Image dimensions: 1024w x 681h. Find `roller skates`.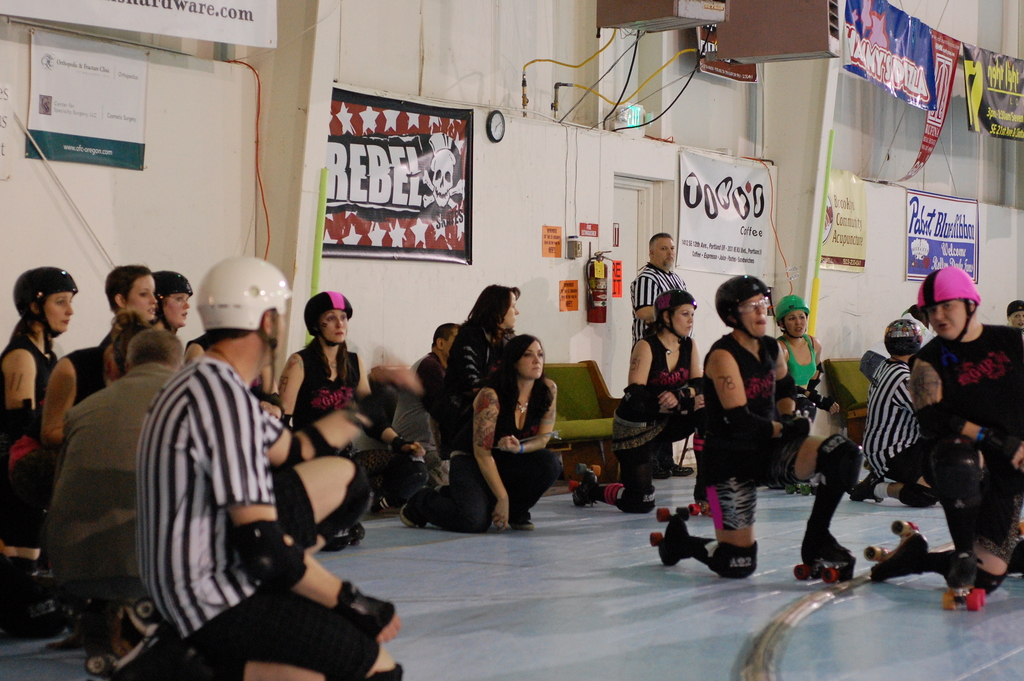
region(861, 518, 931, 584).
